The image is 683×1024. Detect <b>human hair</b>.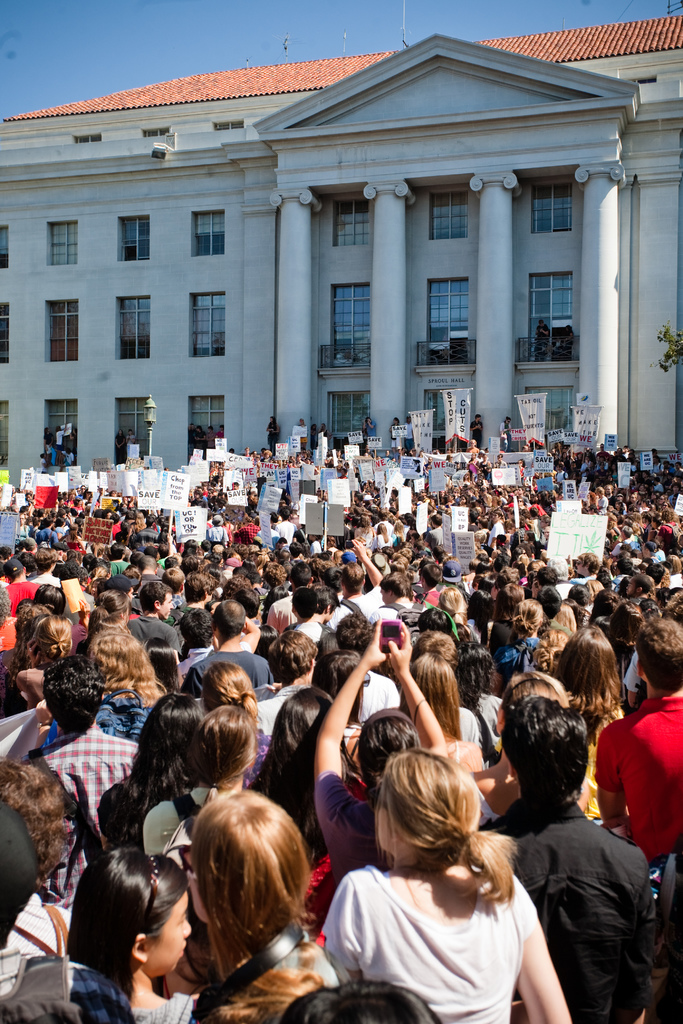
Detection: x1=26, y1=614, x2=73, y2=664.
